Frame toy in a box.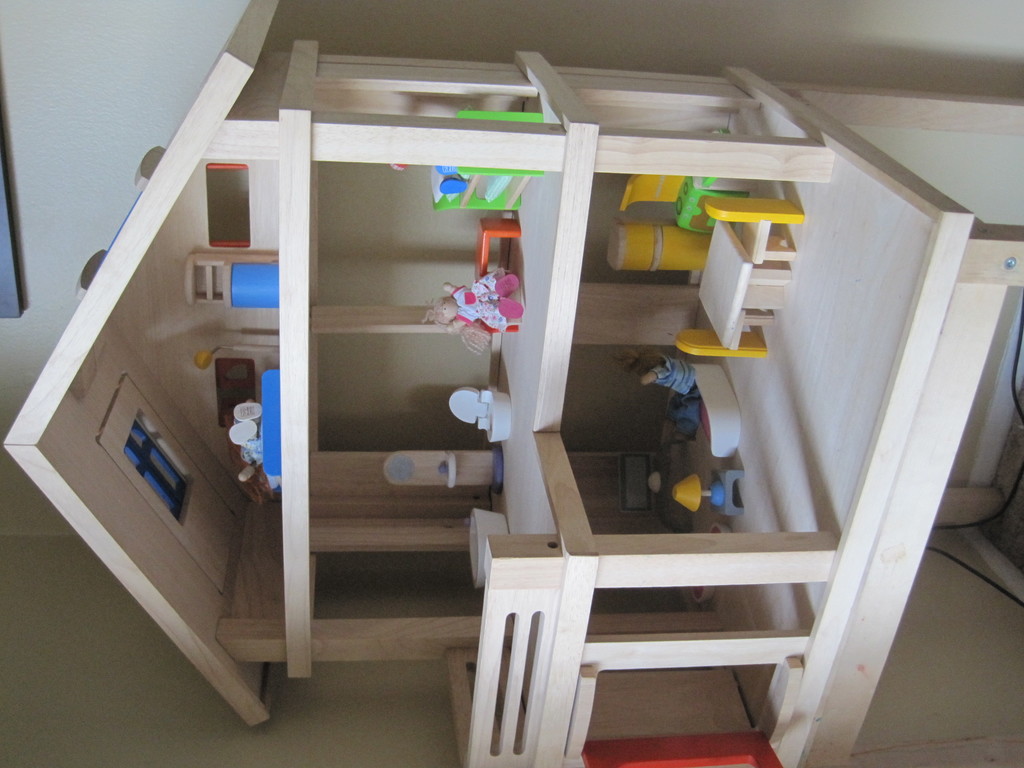
[x1=605, y1=349, x2=705, y2=393].
